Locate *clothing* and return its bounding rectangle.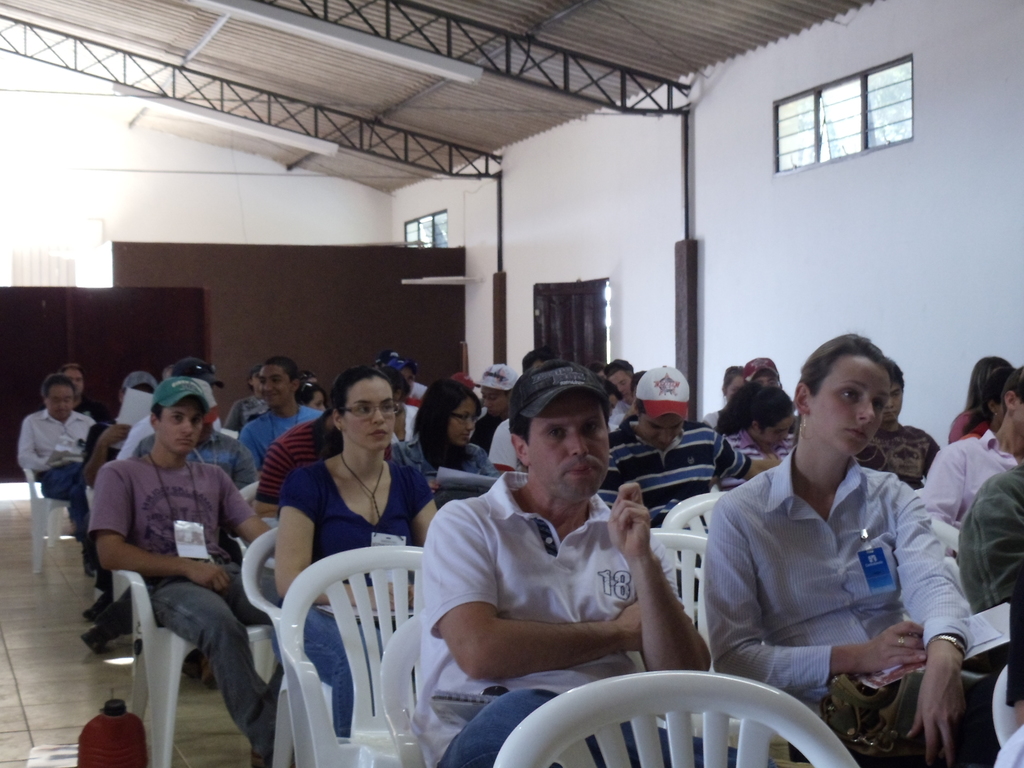
<bbox>243, 406, 316, 460</bbox>.
